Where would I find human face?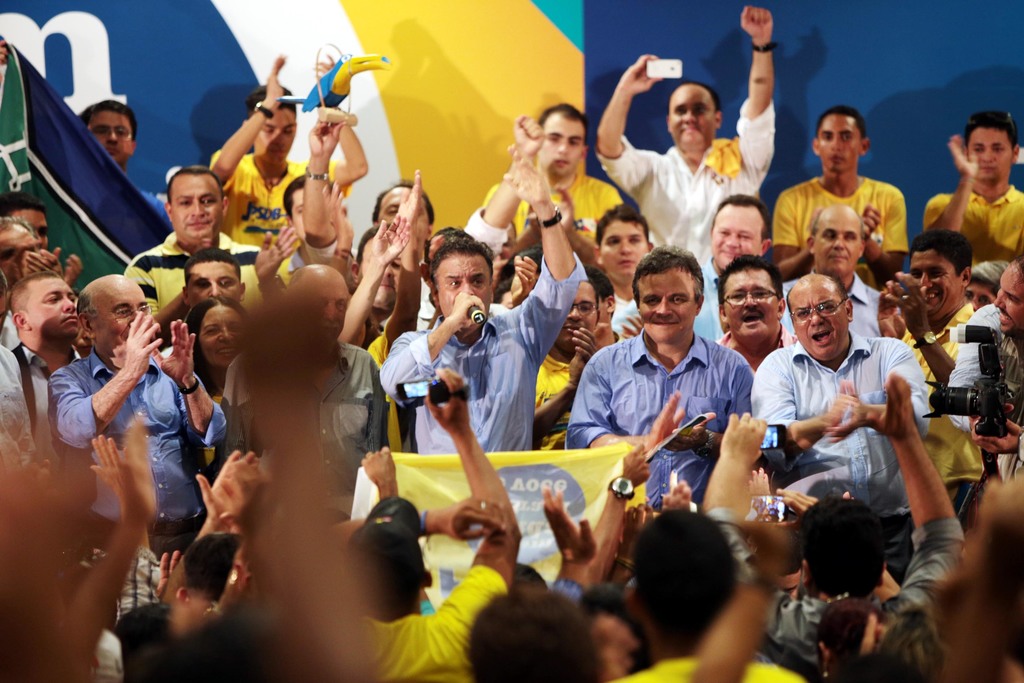
At bbox=(813, 119, 856, 169).
